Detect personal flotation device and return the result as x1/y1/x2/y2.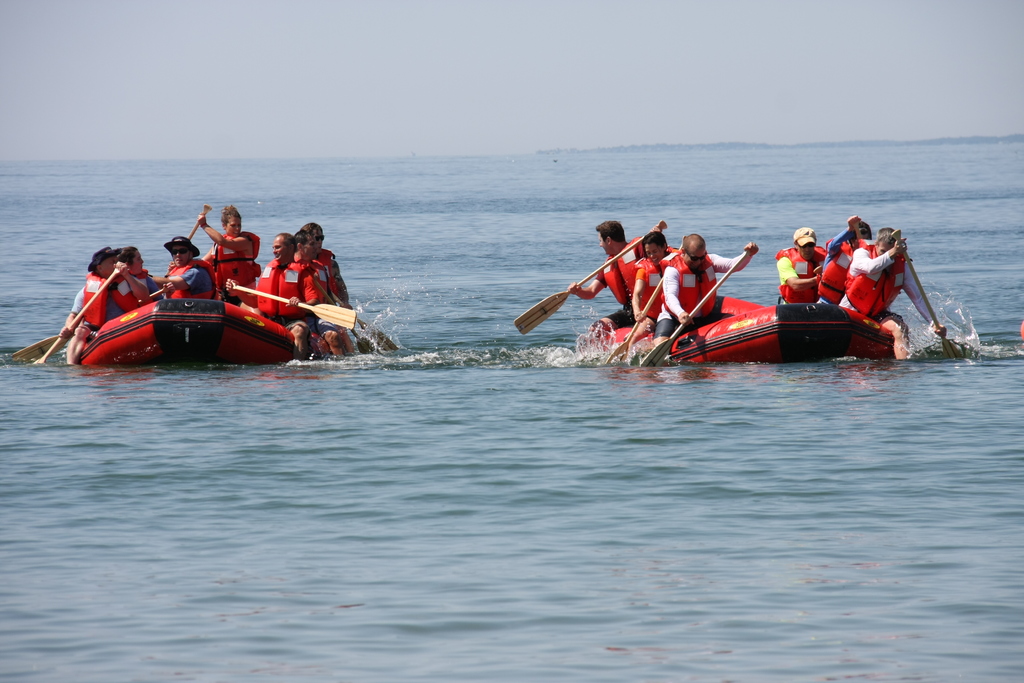
154/253/220/302.
